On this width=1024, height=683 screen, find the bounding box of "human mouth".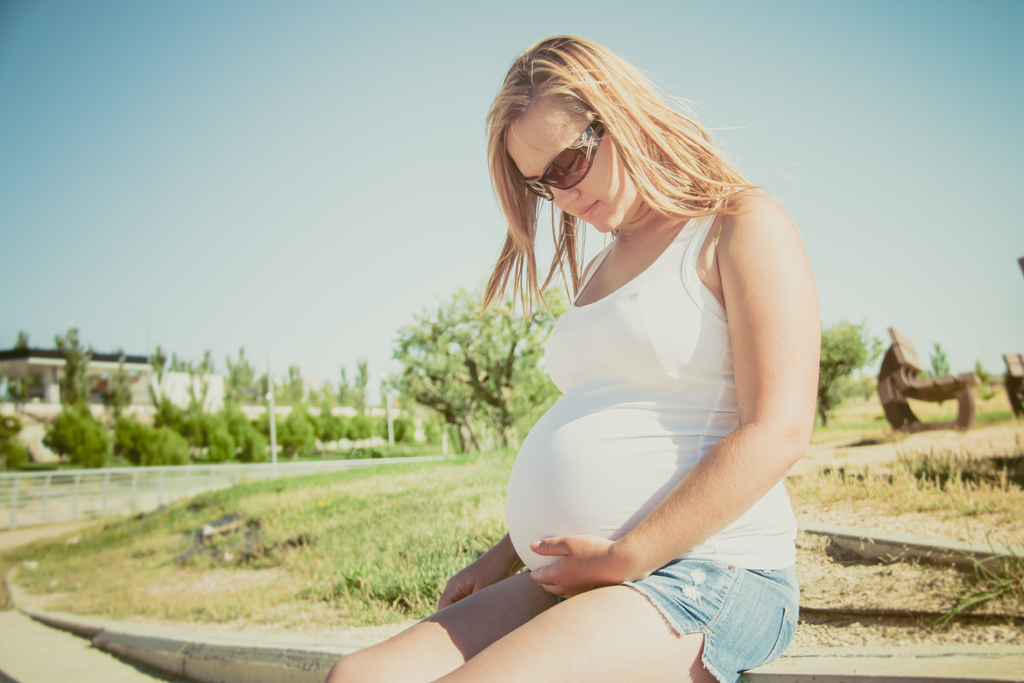
Bounding box: x1=575 y1=199 x2=599 y2=220.
